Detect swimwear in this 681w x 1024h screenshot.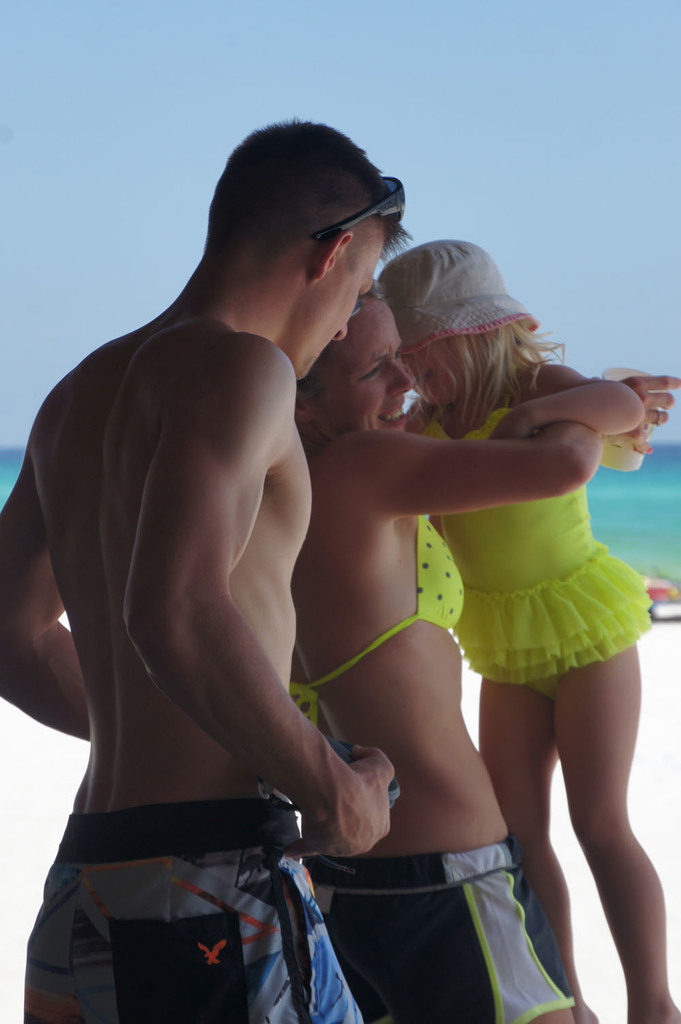
Detection: (x1=294, y1=508, x2=471, y2=732).
